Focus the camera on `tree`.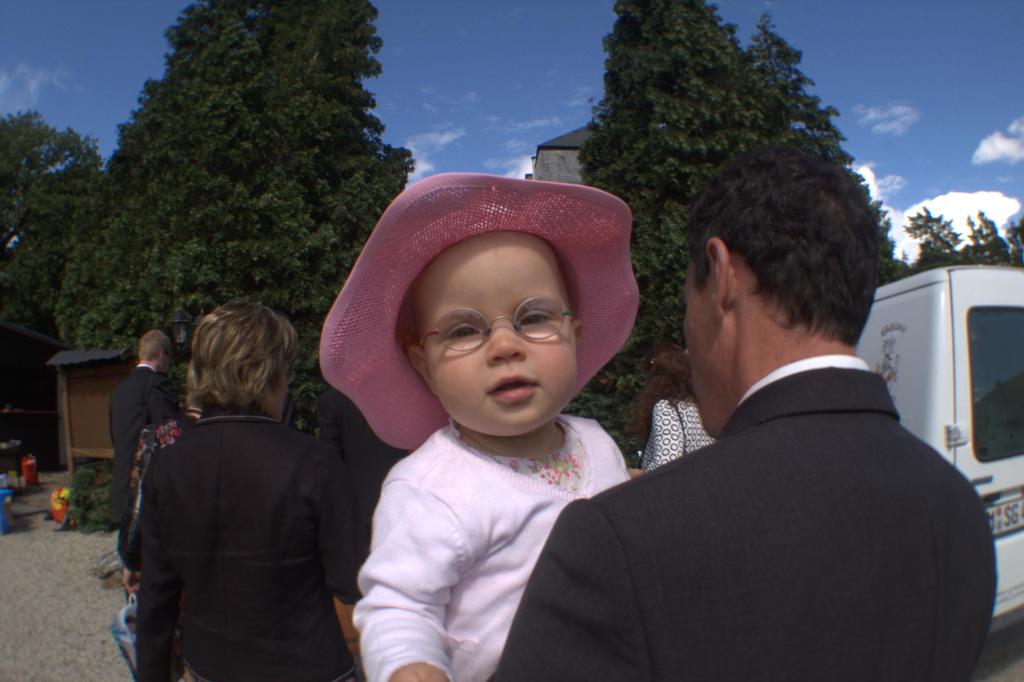
Focus region: locate(58, 0, 413, 433).
